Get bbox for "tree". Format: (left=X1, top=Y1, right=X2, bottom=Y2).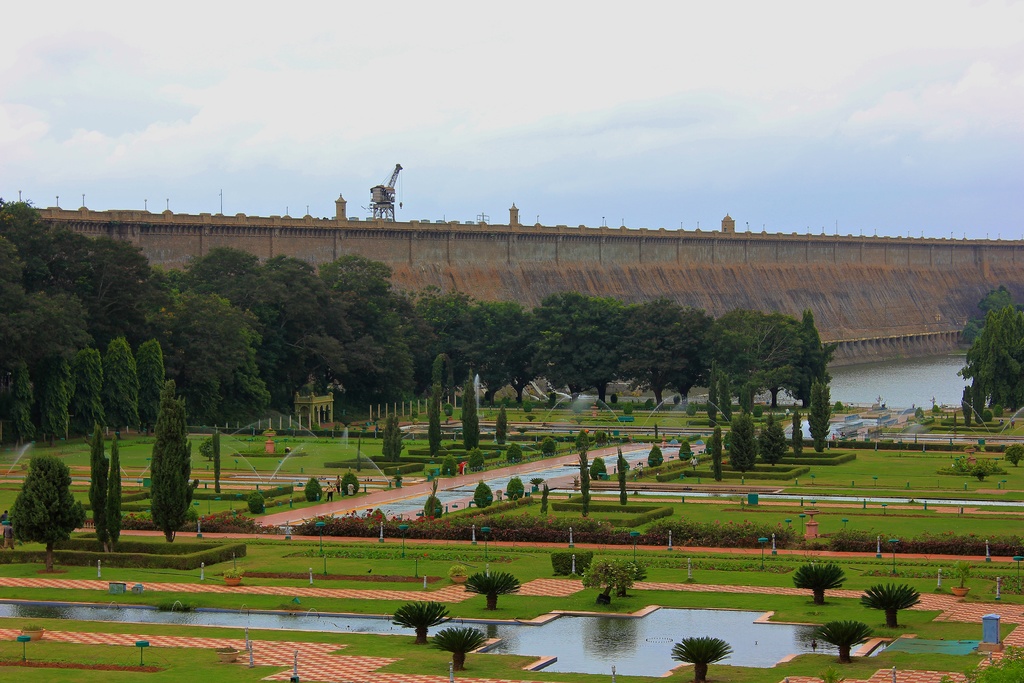
(left=392, top=597, right=451, bottom=646).
